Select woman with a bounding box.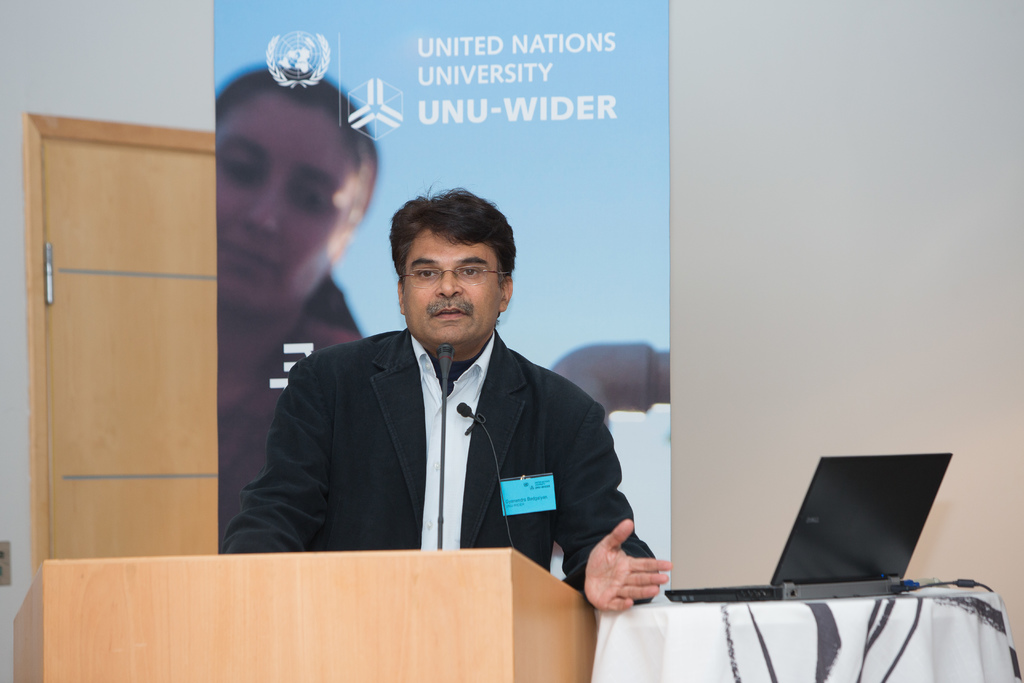
{"x1": 214, "y1": 67, "x2": 380, "y2": 554}.
